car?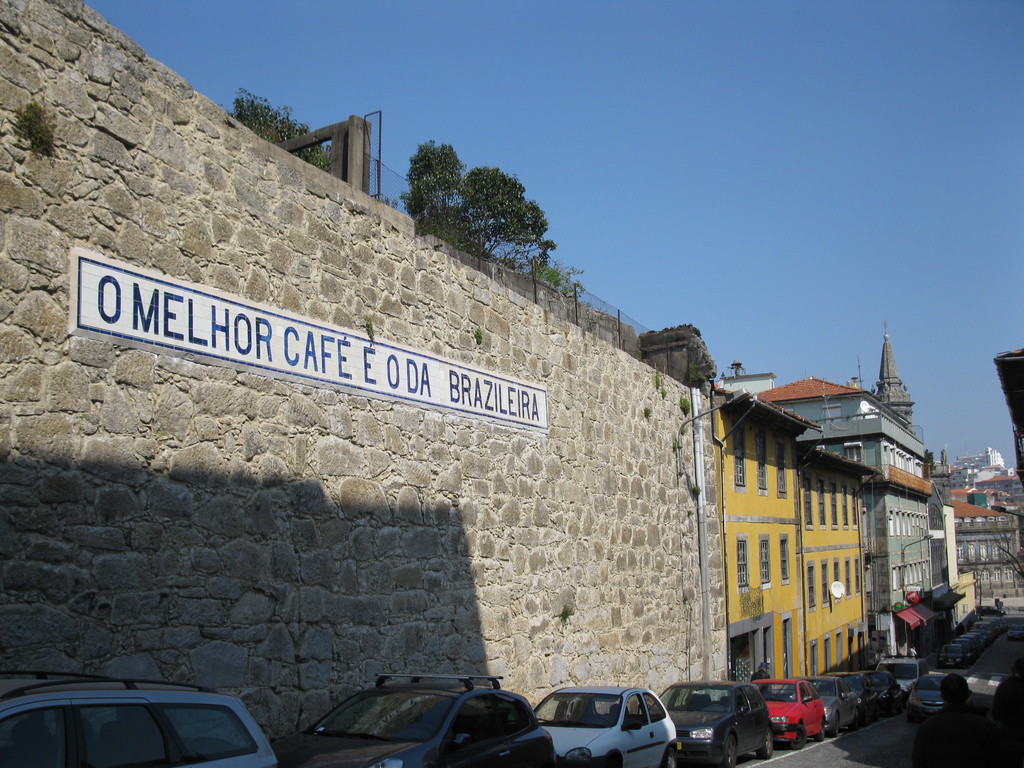
locate(532, 684, 685, 767)
